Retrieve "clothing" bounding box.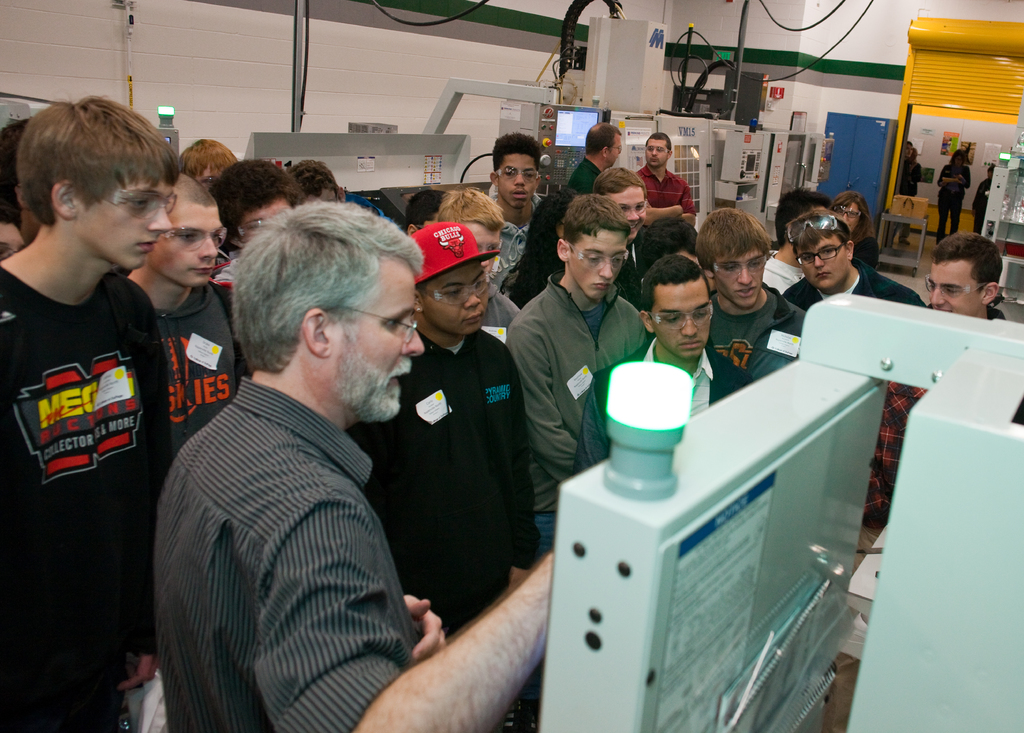
Bounding box: 626 163 694 231.
